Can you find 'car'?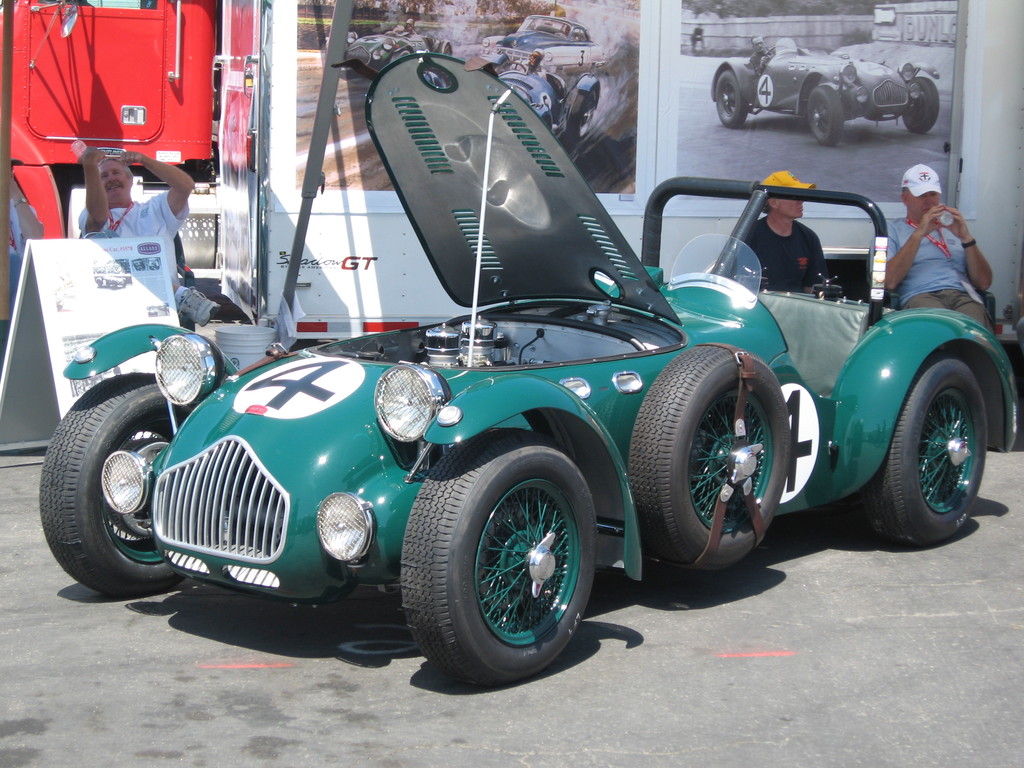
Yes, bounding box: (left=706, top=40, right=938, bottom=145).
